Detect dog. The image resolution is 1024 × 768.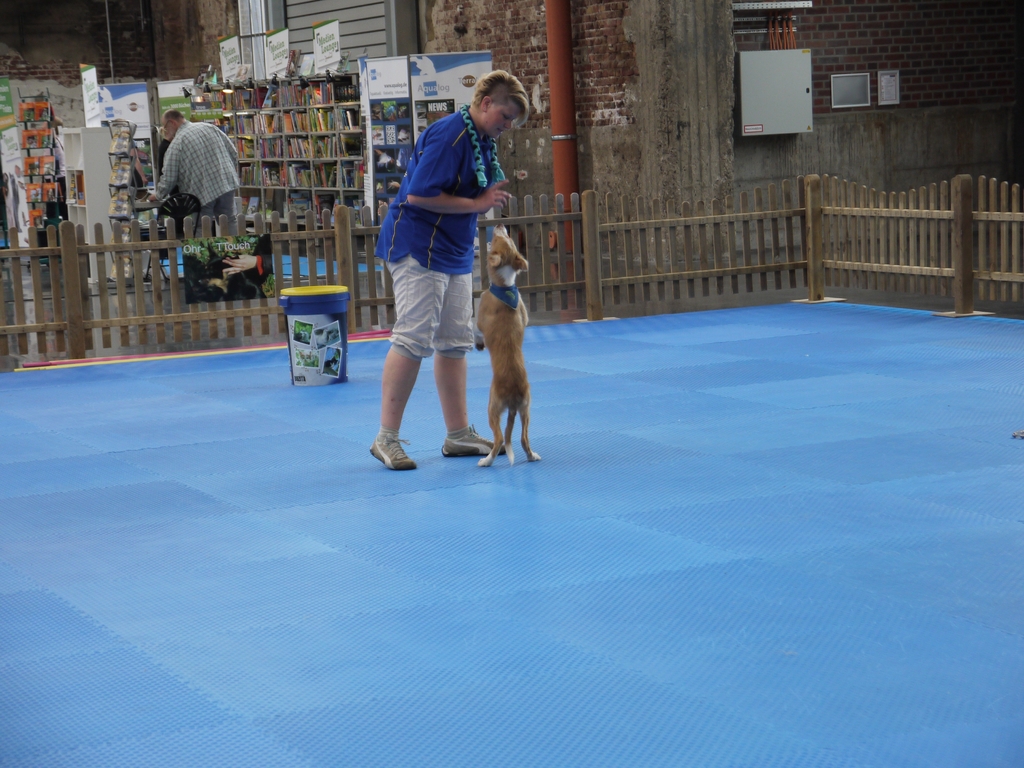
(x1=246, y1=236, x2=271, y2=287).
